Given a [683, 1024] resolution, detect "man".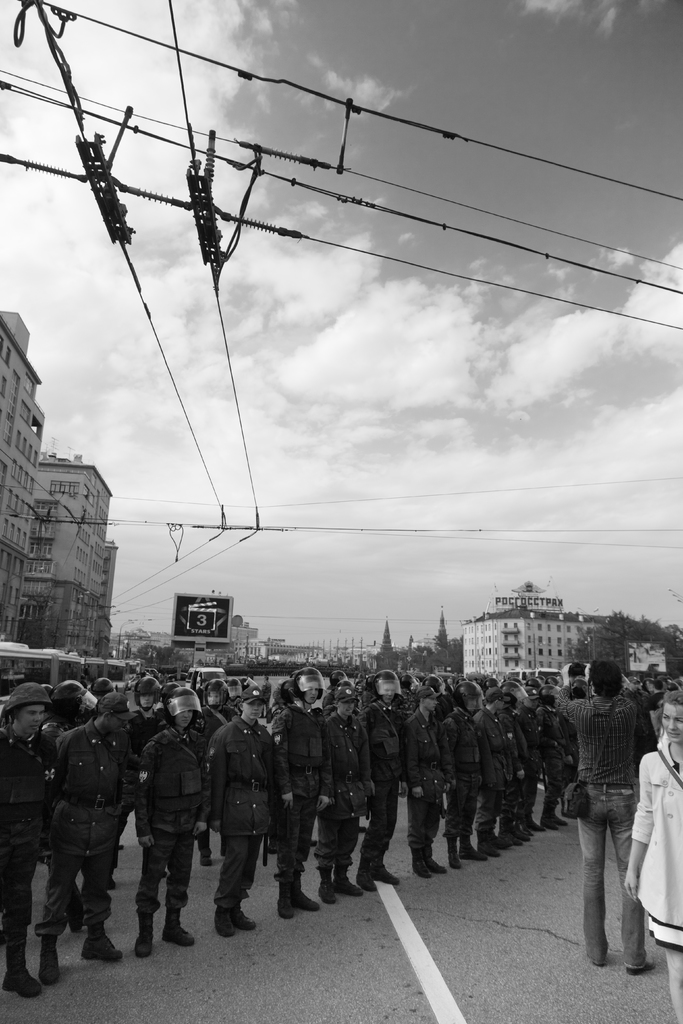
box=[268, 671, 325, 913].
